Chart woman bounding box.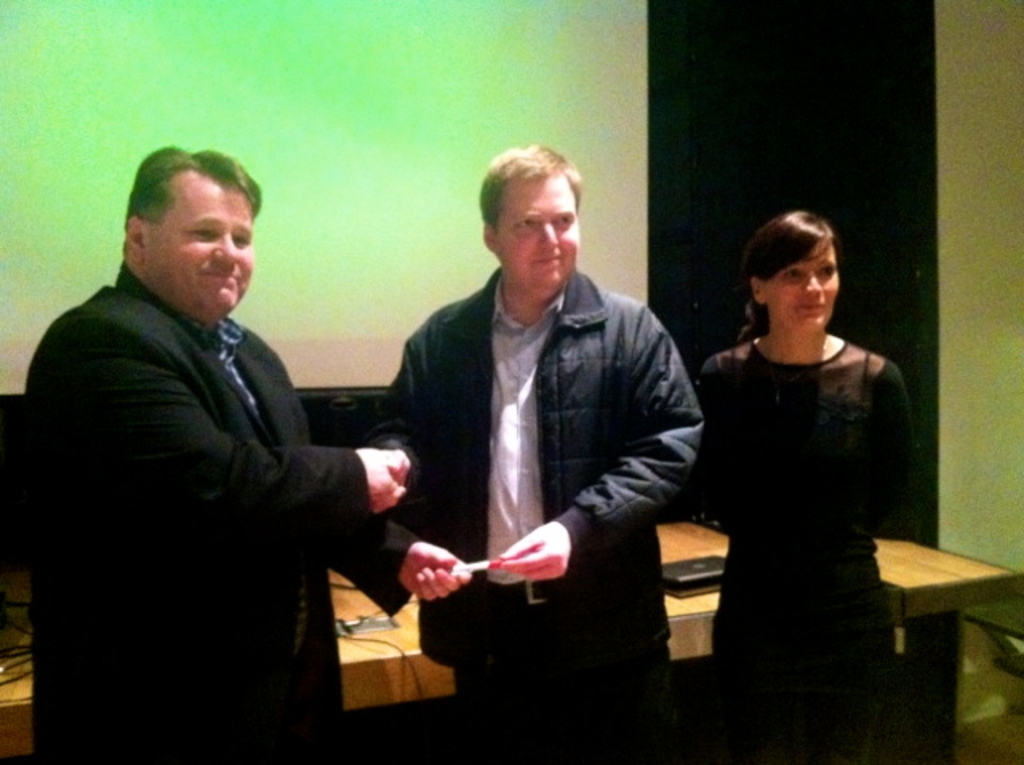
Charted: 674:186:930:722.
